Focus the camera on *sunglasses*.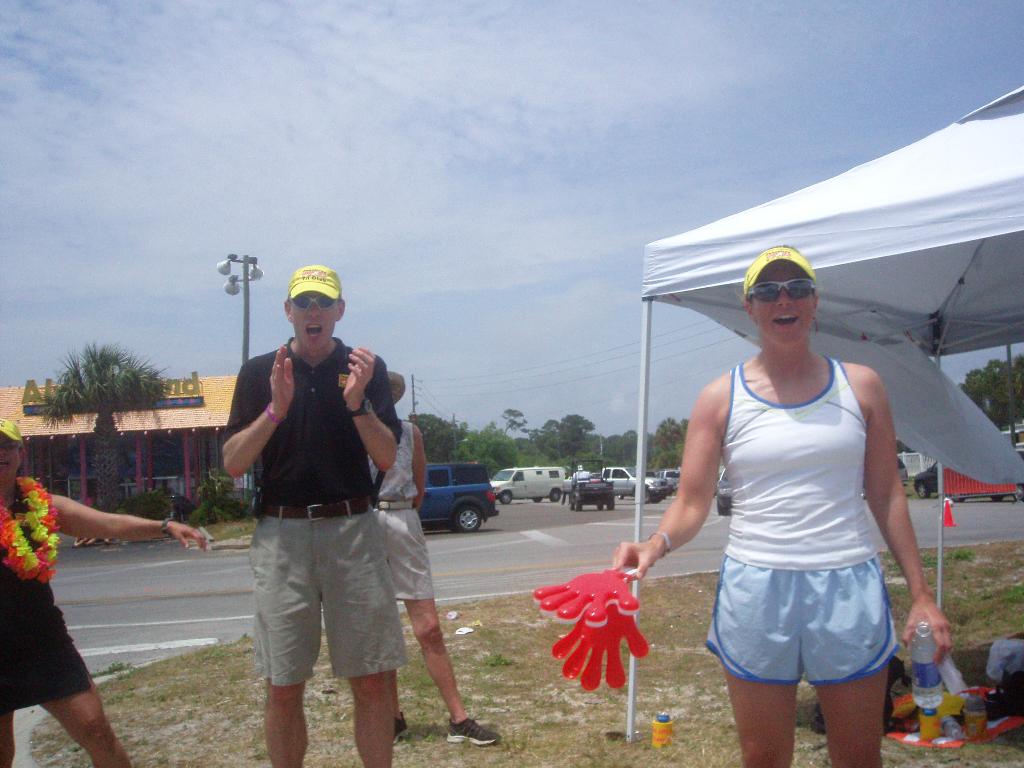
Focus region: [left=1, top=442, right=20, bottom=450].
